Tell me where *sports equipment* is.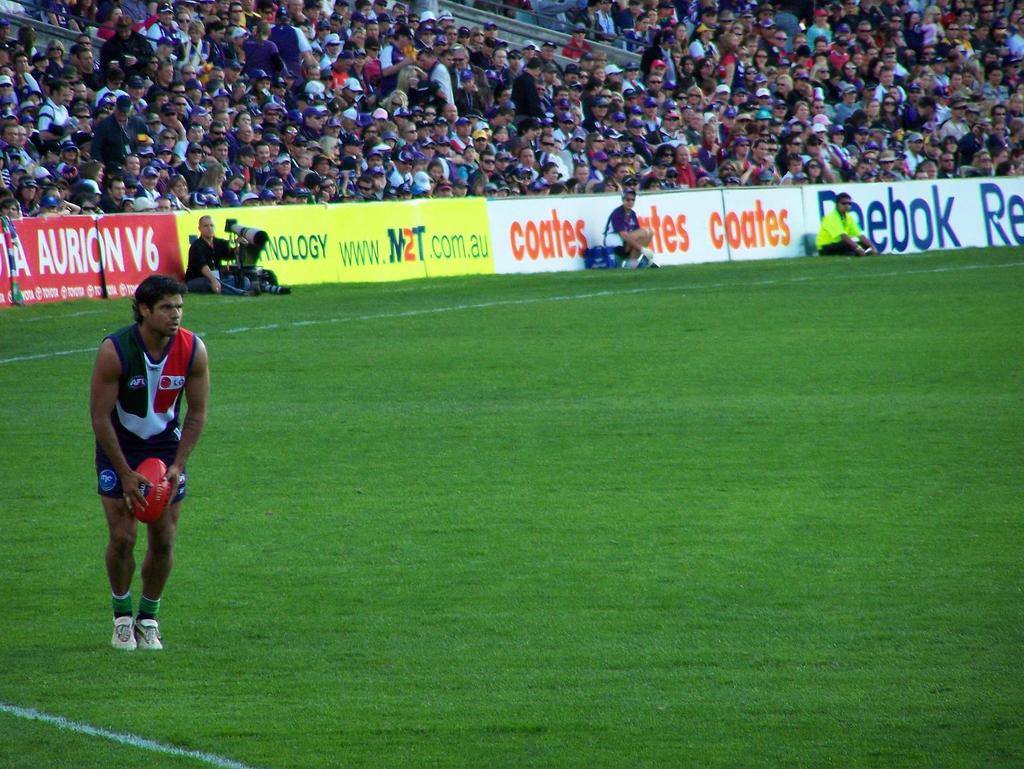
*sports equipment* is at bbox=(131, 460, 172, 519).
